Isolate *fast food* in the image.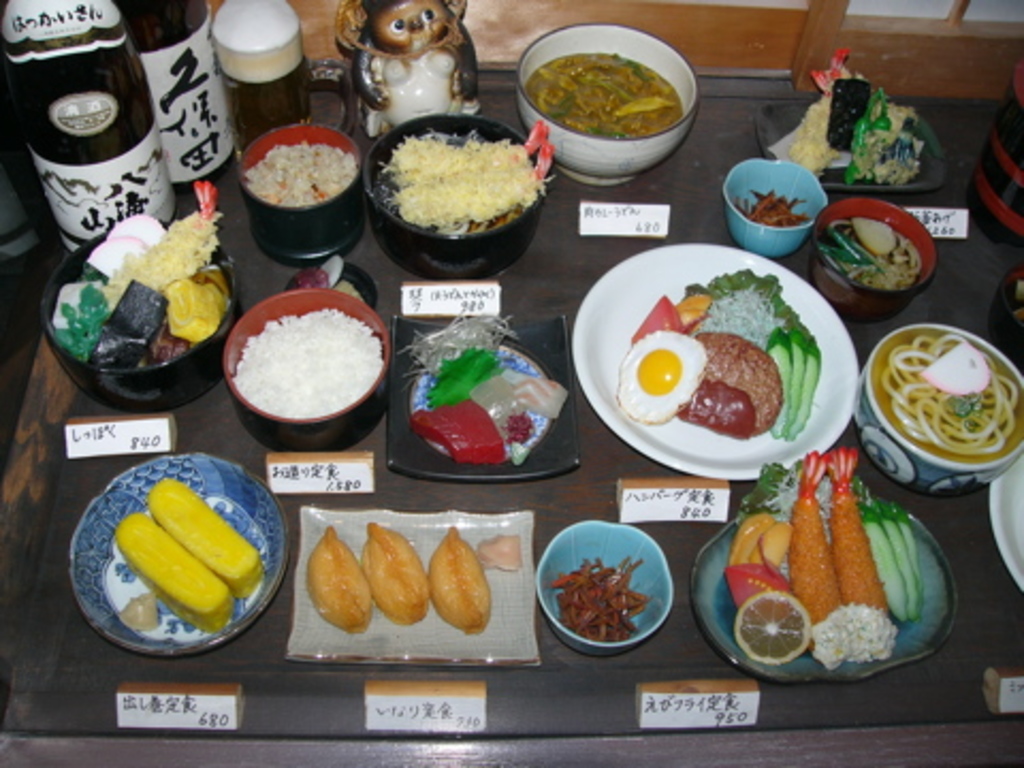
Isolated region: pyautogui.locateOnScreen(301, 512, 486, 644).
